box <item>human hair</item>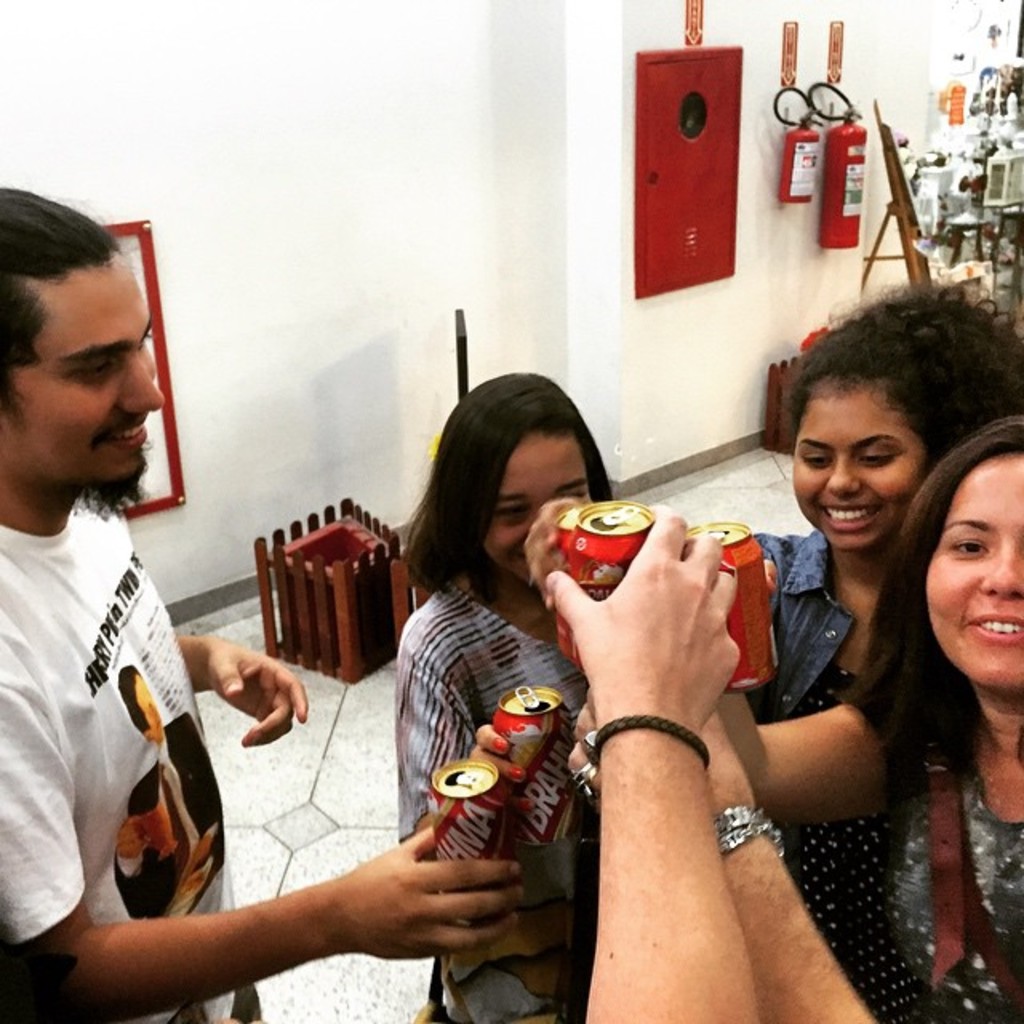
[414,373,614,624]
